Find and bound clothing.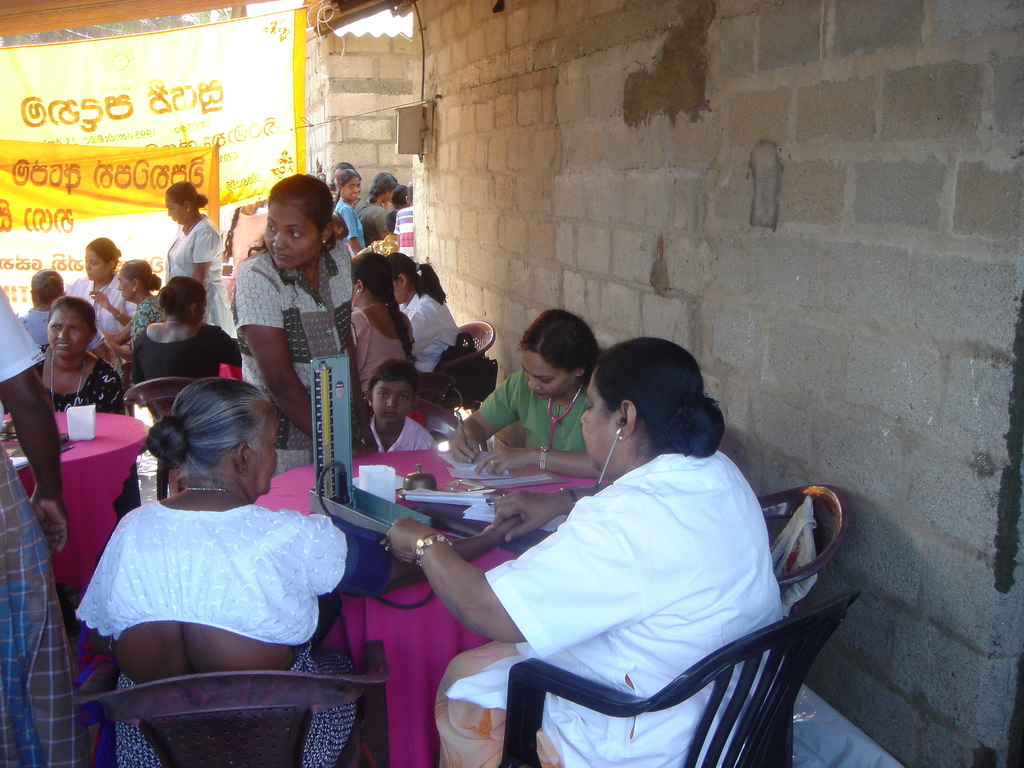
Bound: rect(461, 427, 795, 729).
